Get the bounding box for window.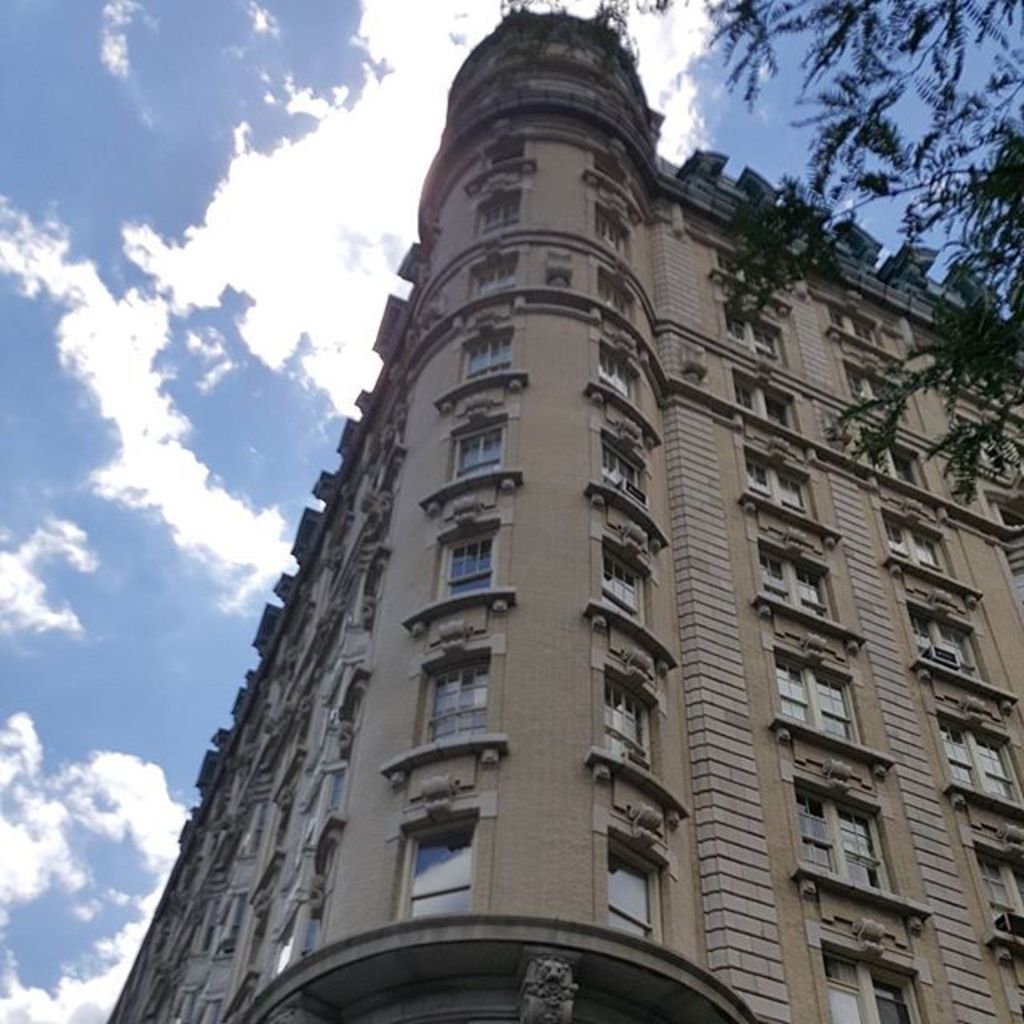
974 850 1019 923.
